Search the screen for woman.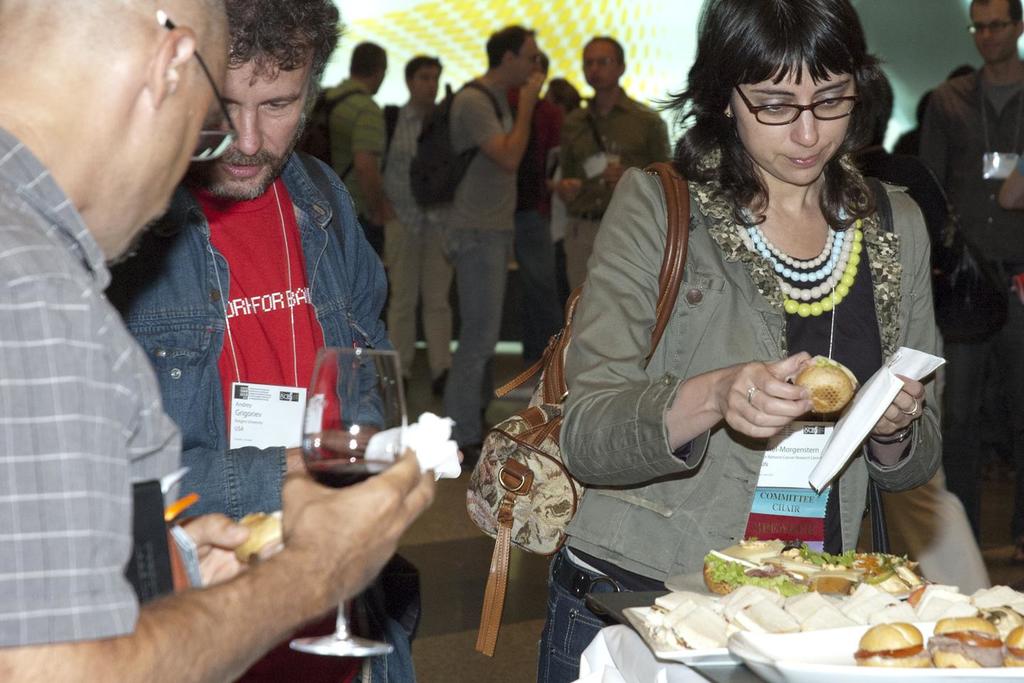
Found at 616,1,946,566.
